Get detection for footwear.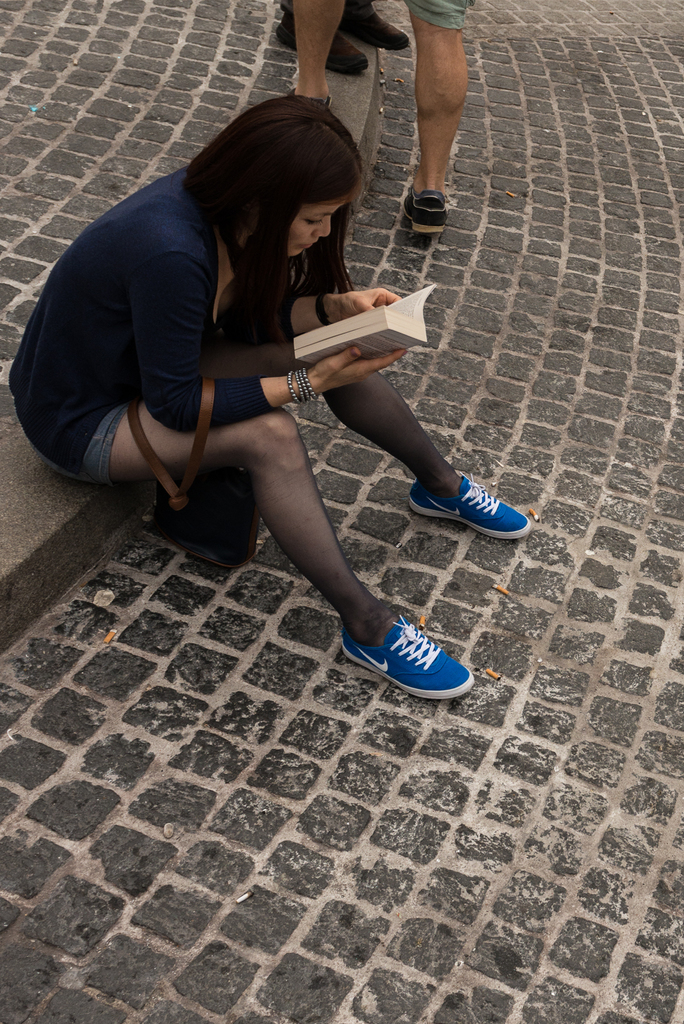
Detection: crop(328, 608, 476, 701).
